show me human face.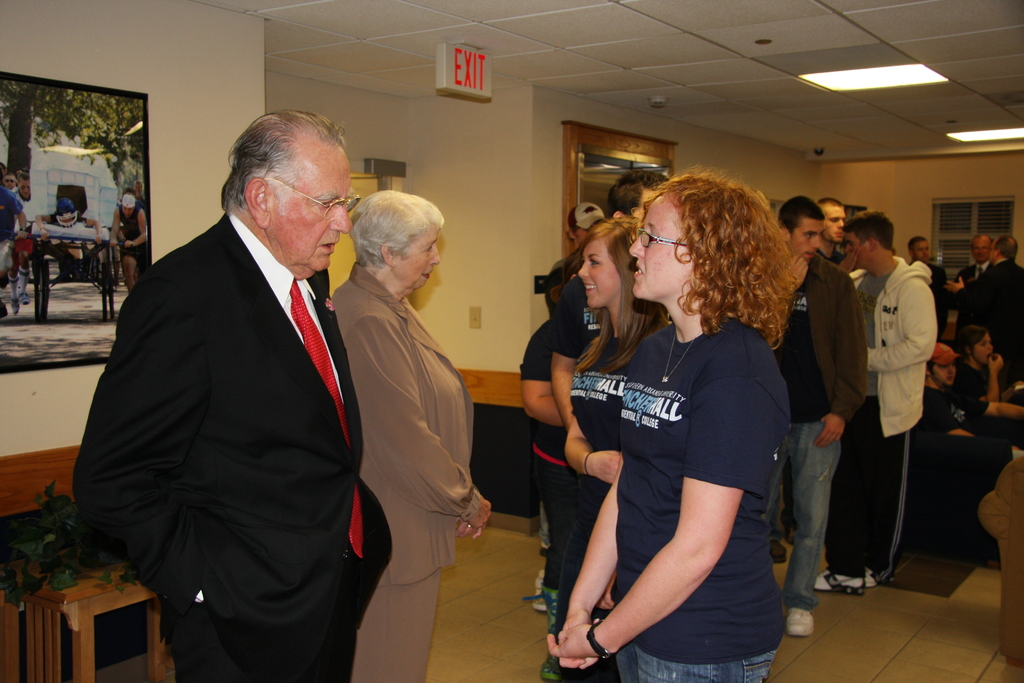
human face is here: 977:338:997:361.
